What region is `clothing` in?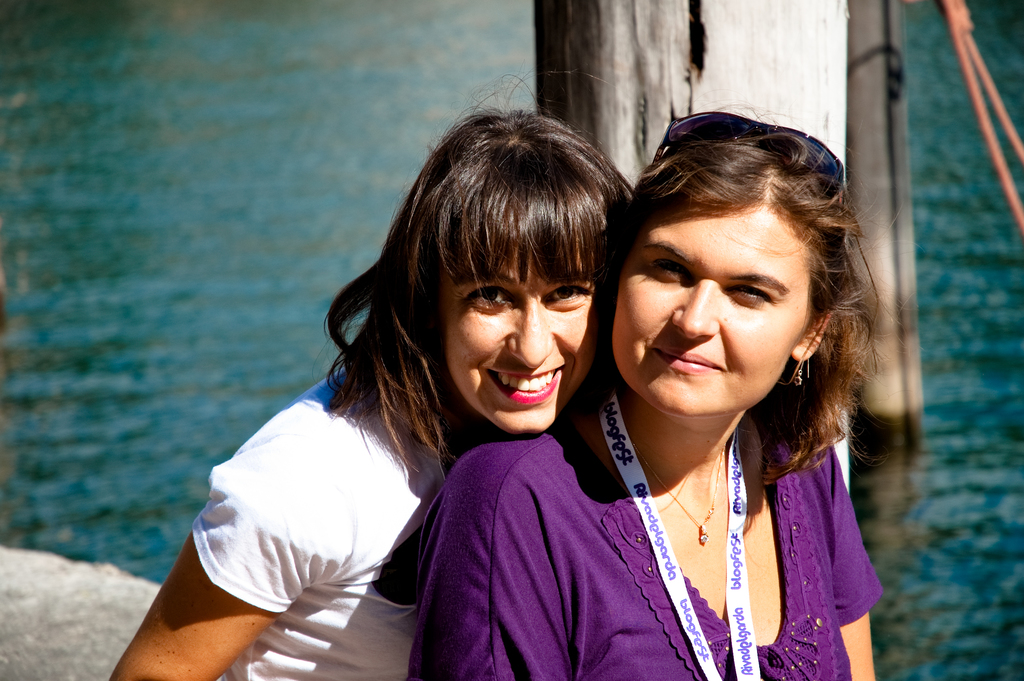
481/348/900/671.
